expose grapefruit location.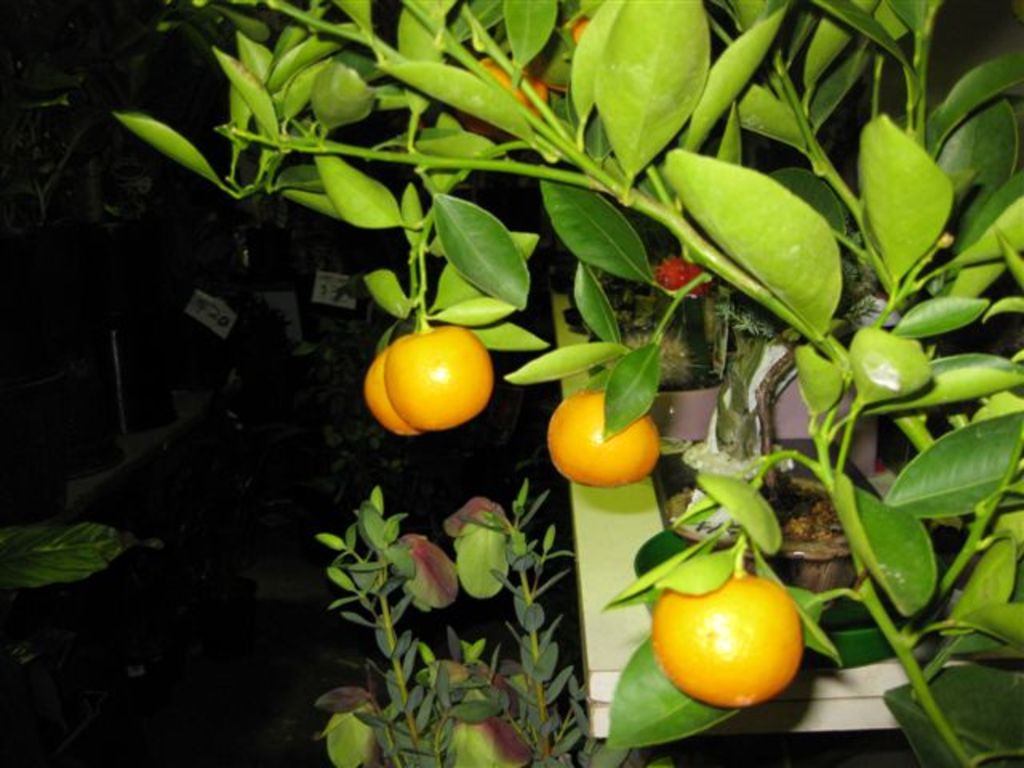
Exposed at bbox=(651, 563, 805, 710).
